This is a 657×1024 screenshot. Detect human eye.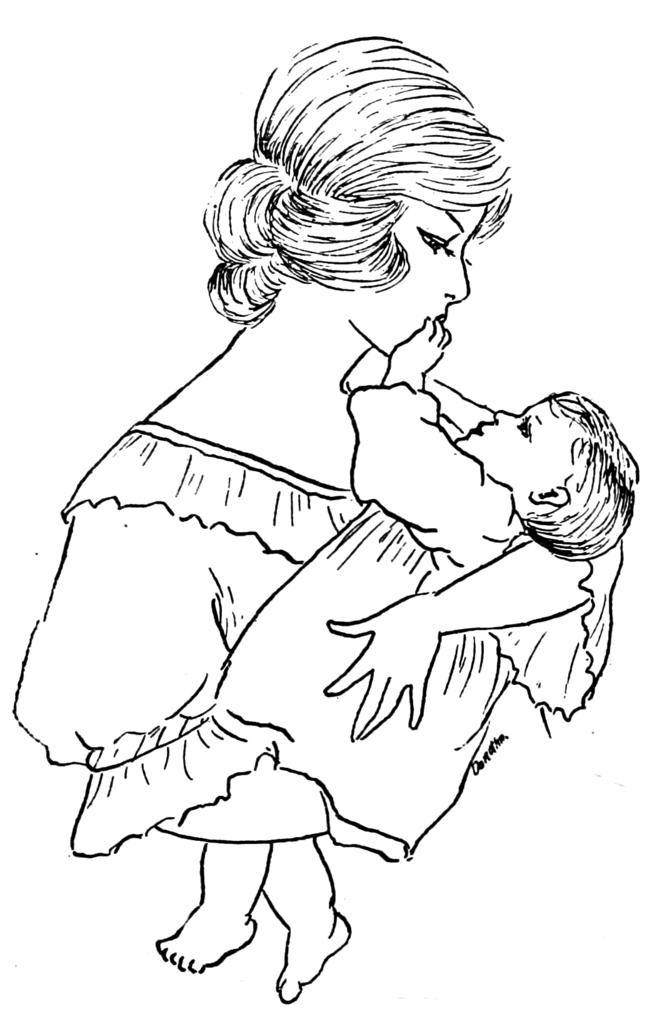
{"left": 415, "top": 228, "right": 451, "bottom": 263}.
